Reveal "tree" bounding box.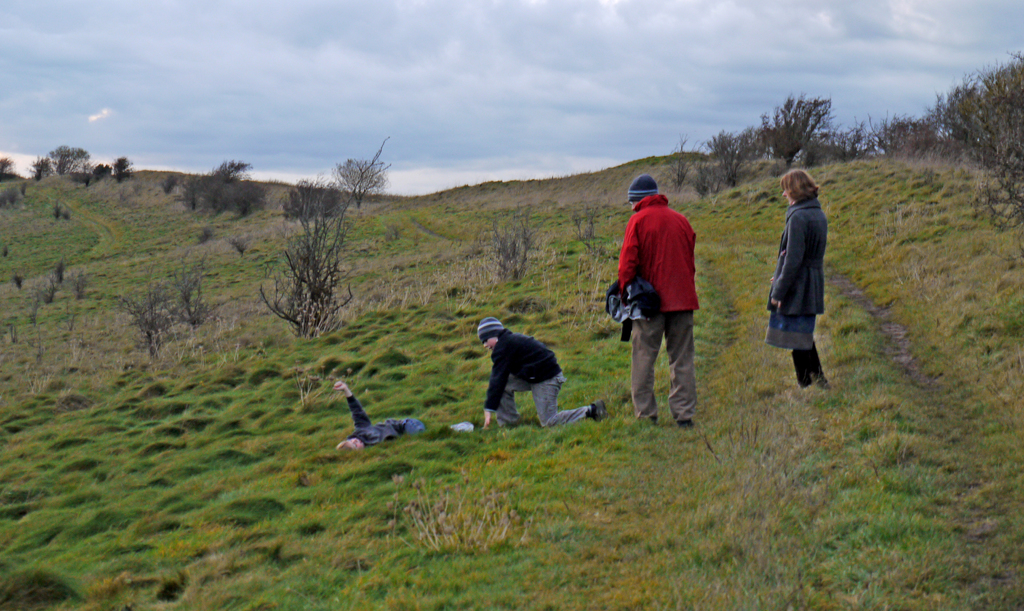
Revealed: (0, 155, 9, 177).
